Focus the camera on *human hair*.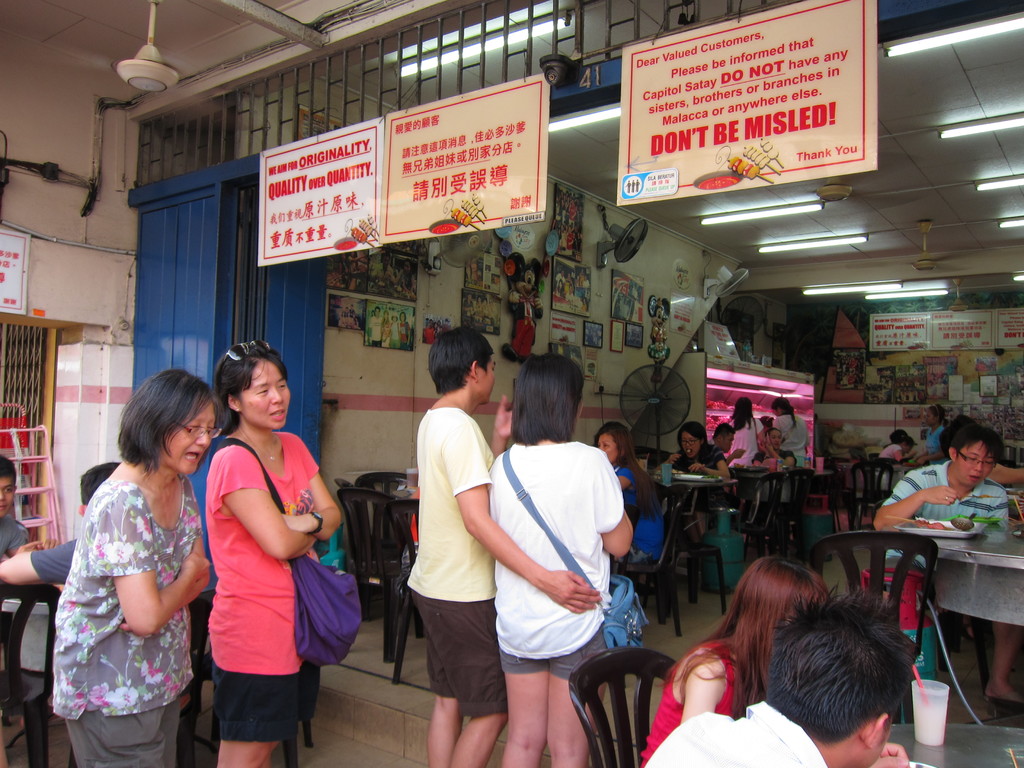
Focus region: <region>513, 359, 584, 441</region>.
